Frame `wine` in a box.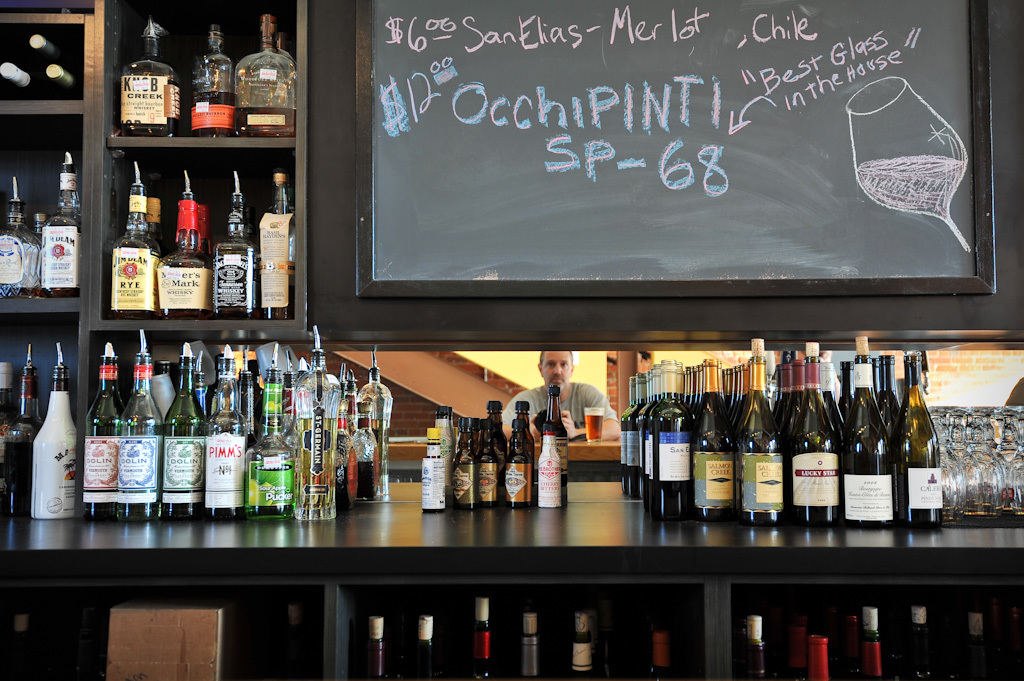
232 11 299 142.
